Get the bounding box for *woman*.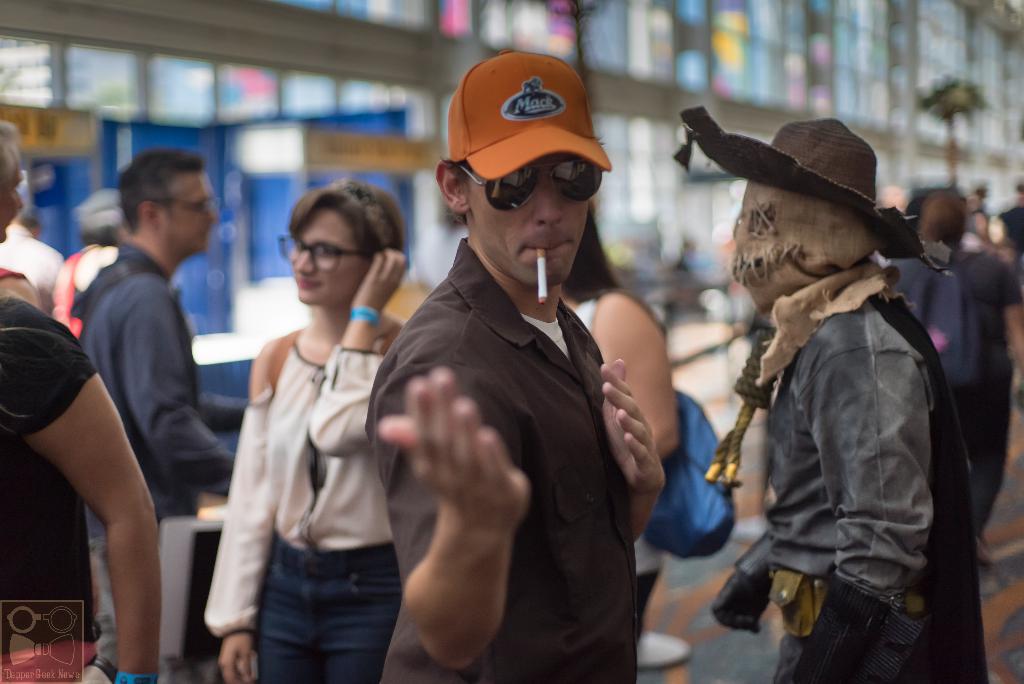
<region>556, 199, 685, 679</region>.
